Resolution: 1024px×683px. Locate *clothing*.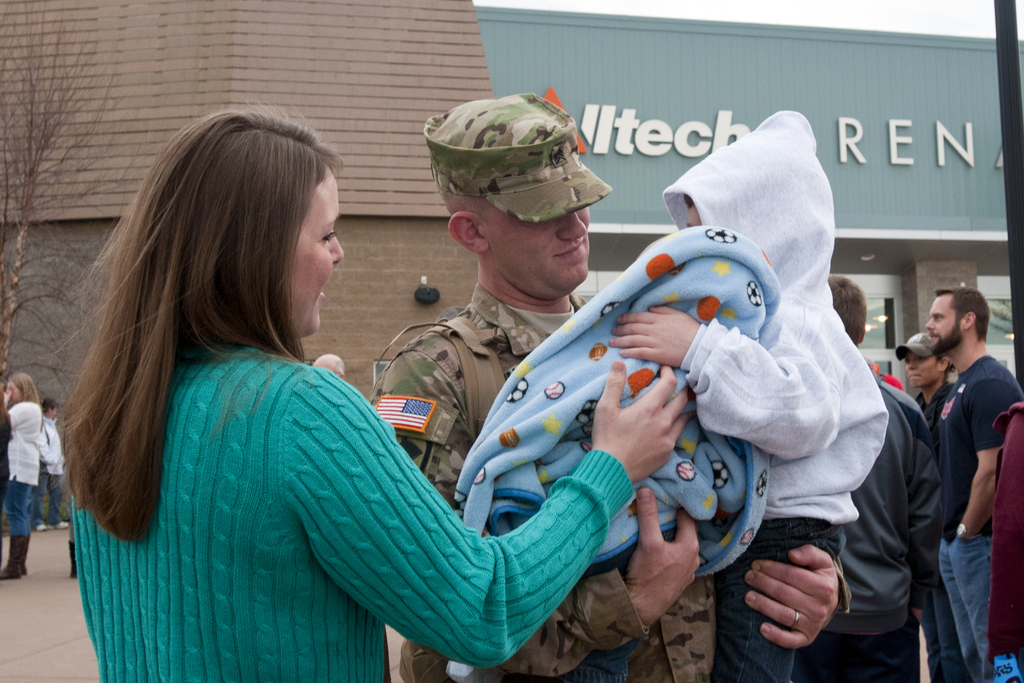
bbox(378, 288, 717, 682).
